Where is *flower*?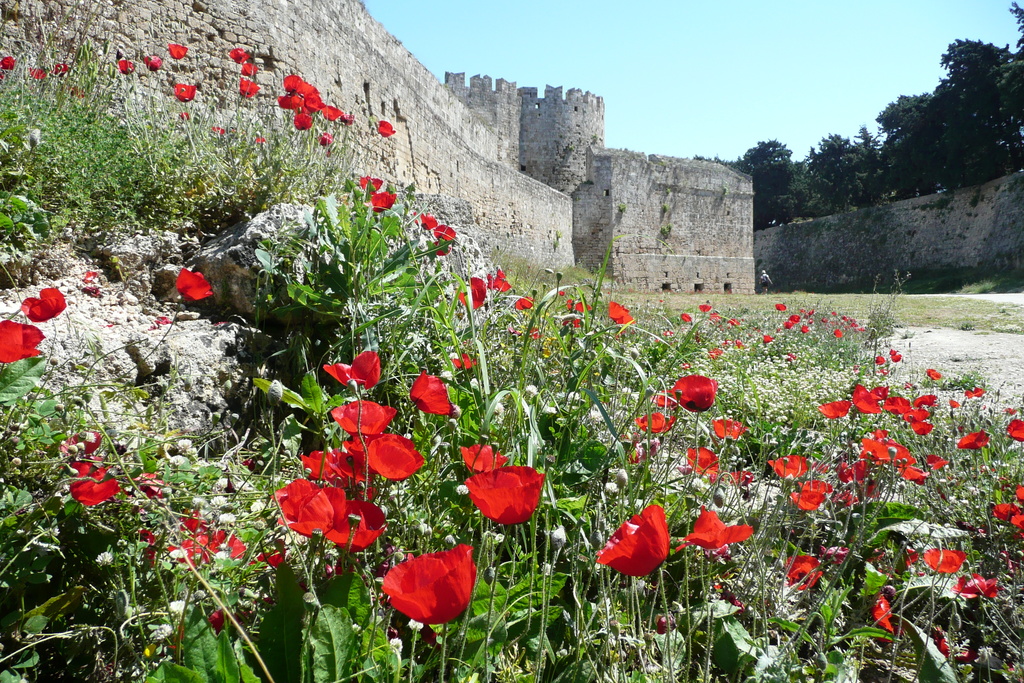
box=[489, 274, 509, 291].
